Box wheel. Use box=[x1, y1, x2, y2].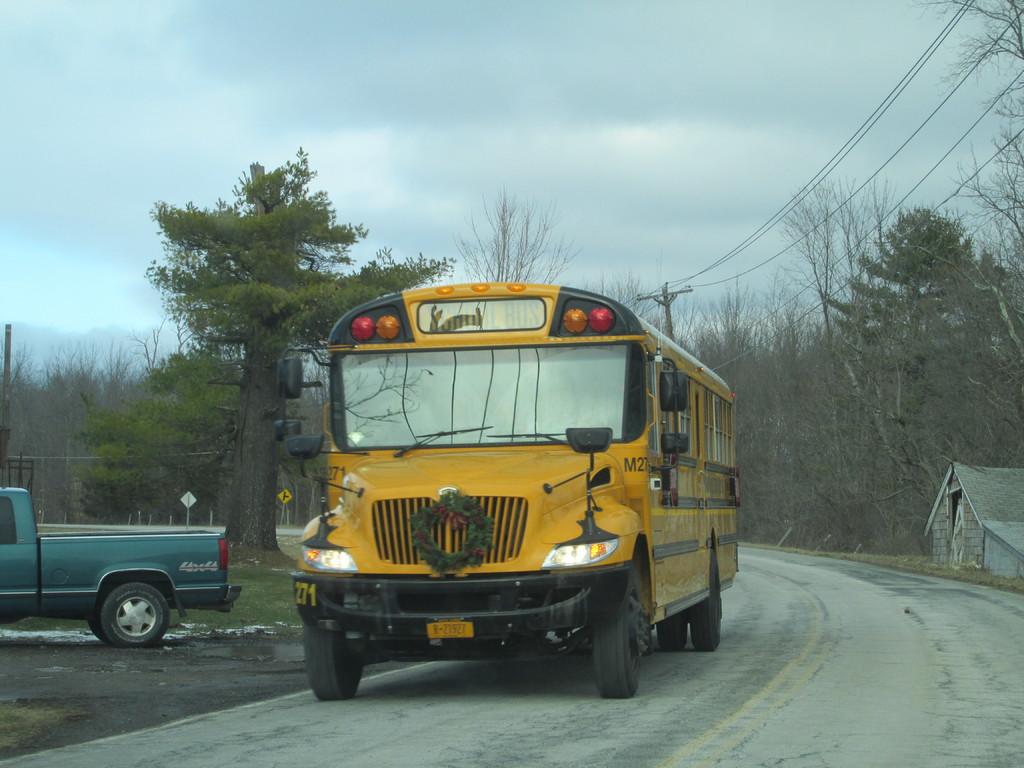
box=[99, 581, 171, 638].
